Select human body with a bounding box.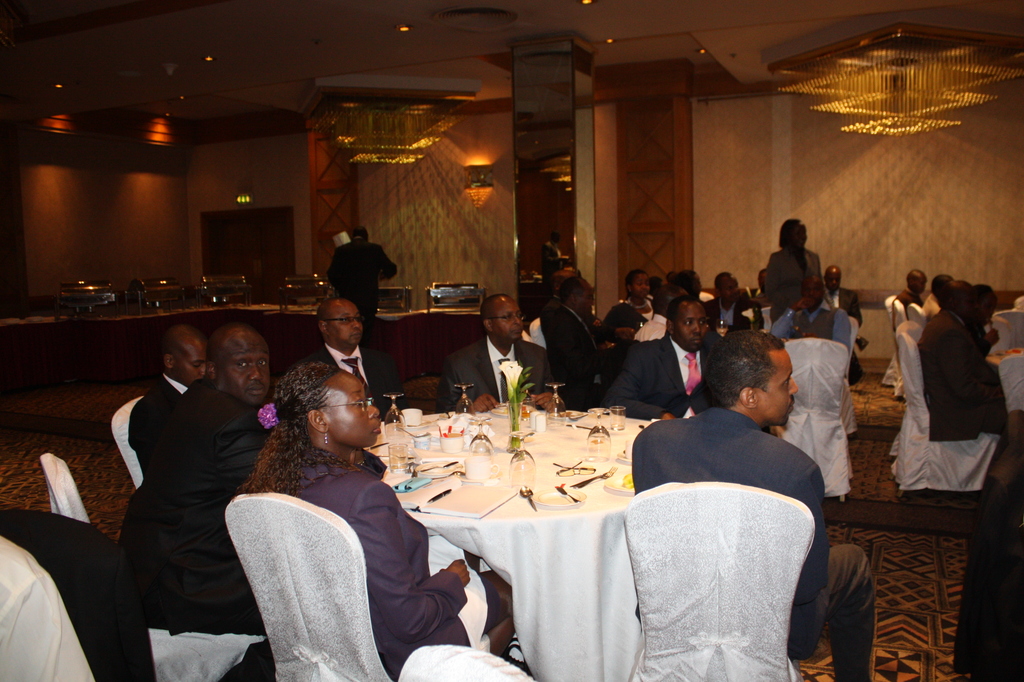
(left=540, top=274, right=608, bottom=408).
